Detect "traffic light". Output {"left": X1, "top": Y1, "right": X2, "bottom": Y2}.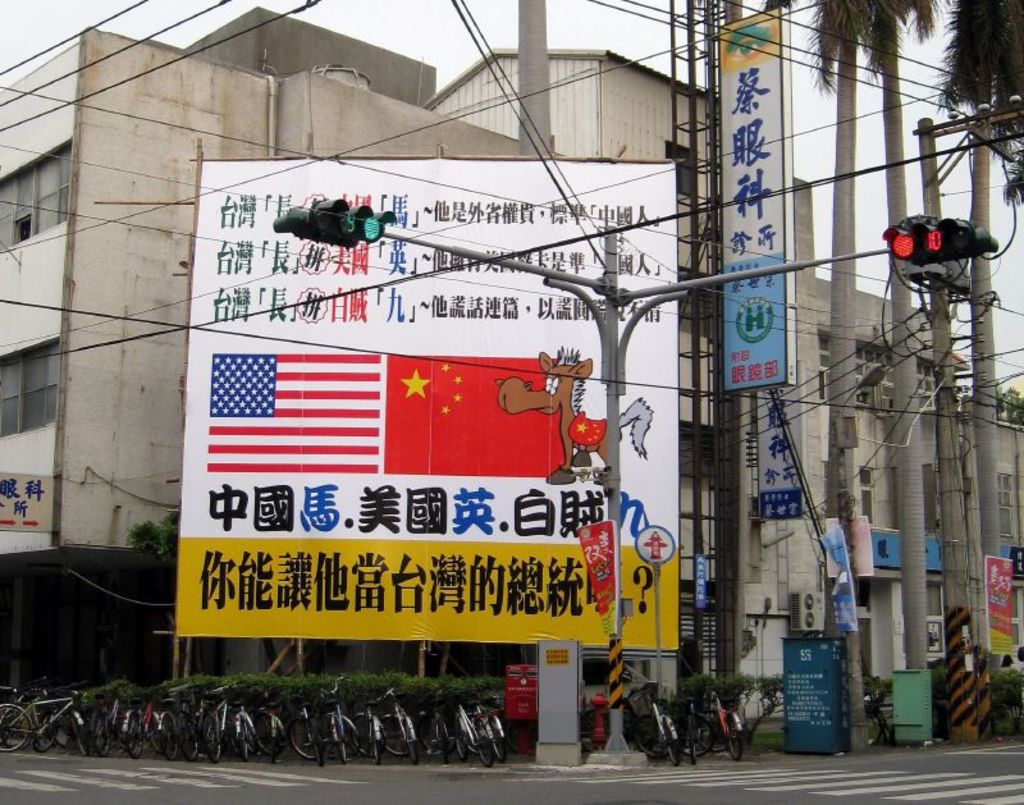
{"left": 914, "top": 225, "right": 997, "bottom": 266}.
